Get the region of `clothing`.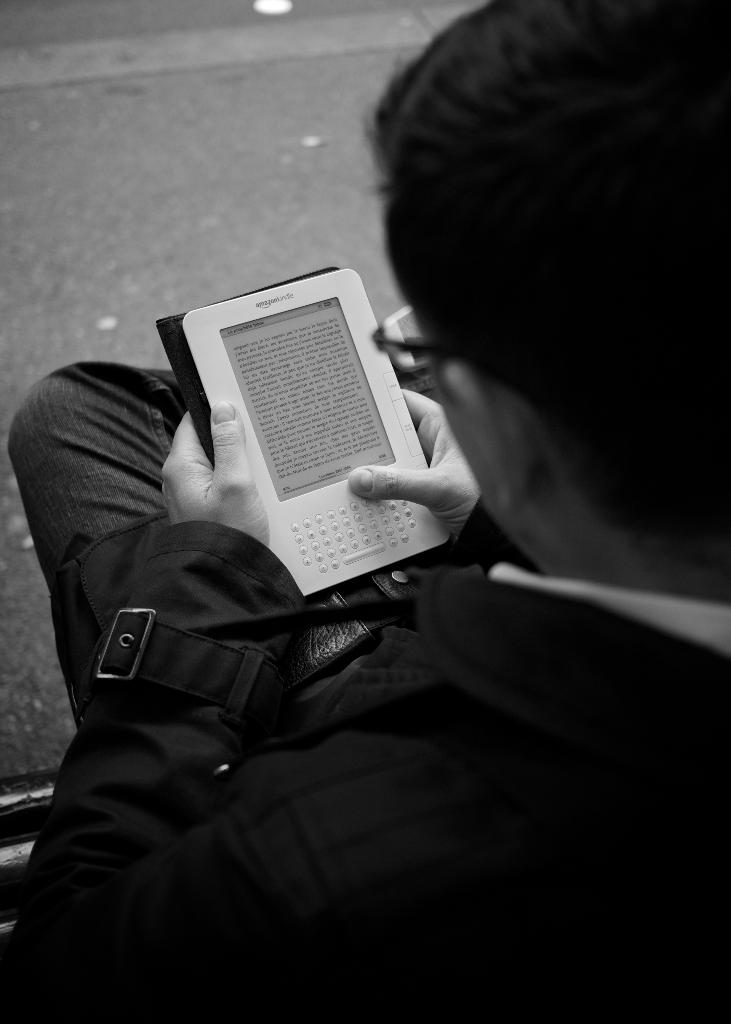
7/362/730/1023.
